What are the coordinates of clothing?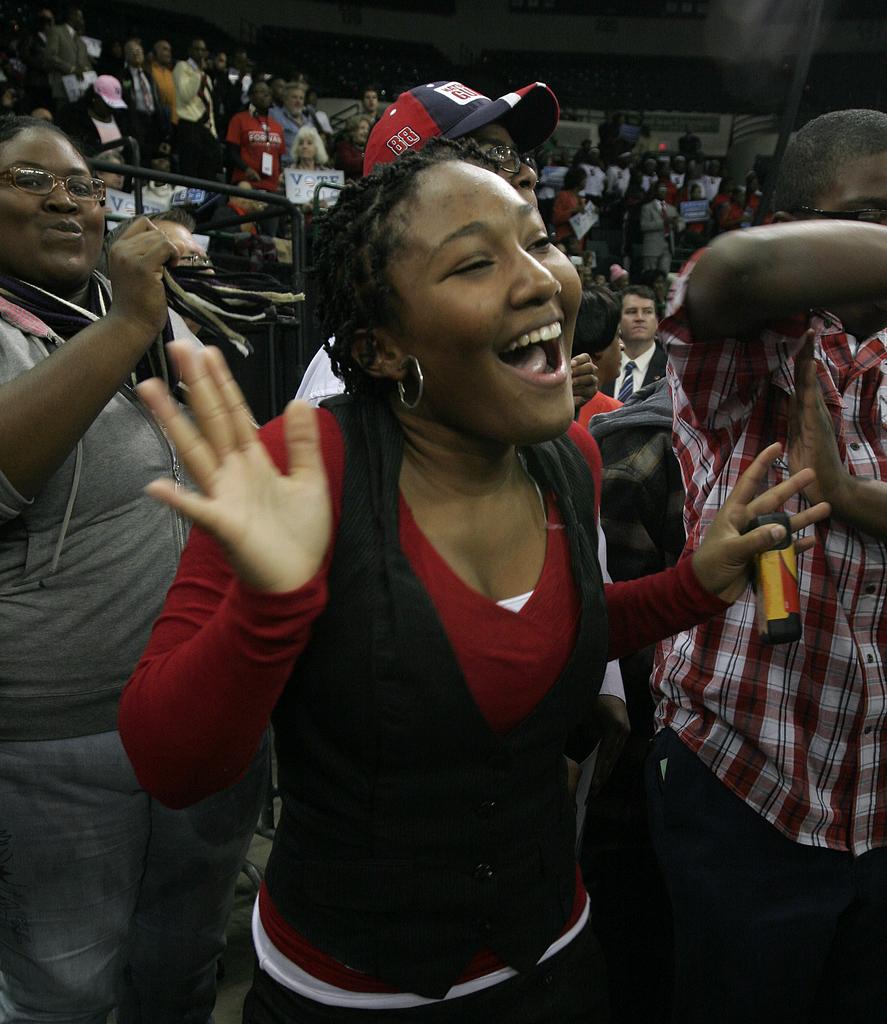
0 271 208 1023.
